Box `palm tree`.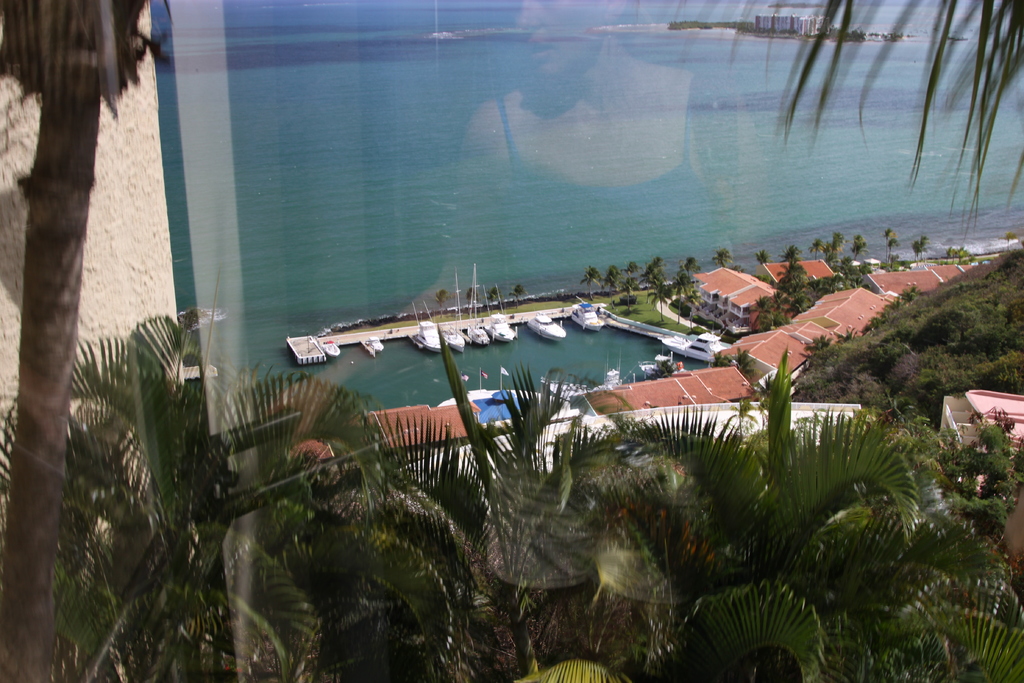
select_region(711, 245, 733, 269).
